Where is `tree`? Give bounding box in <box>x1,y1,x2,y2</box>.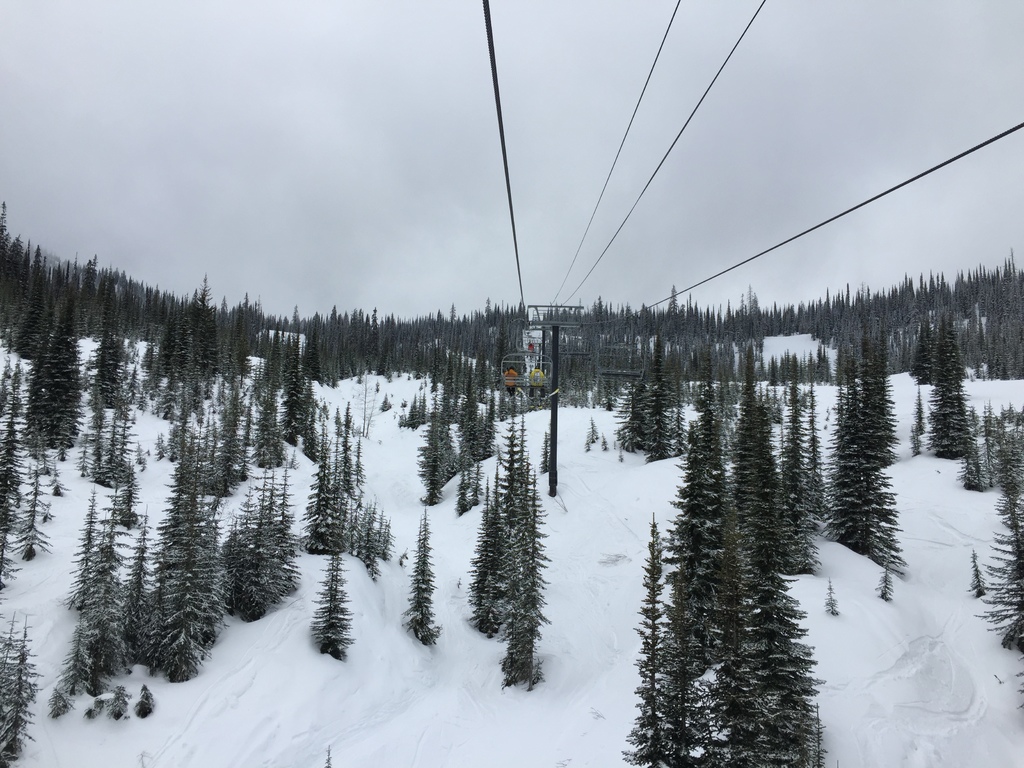
<box>460,406,495,468</box>.
